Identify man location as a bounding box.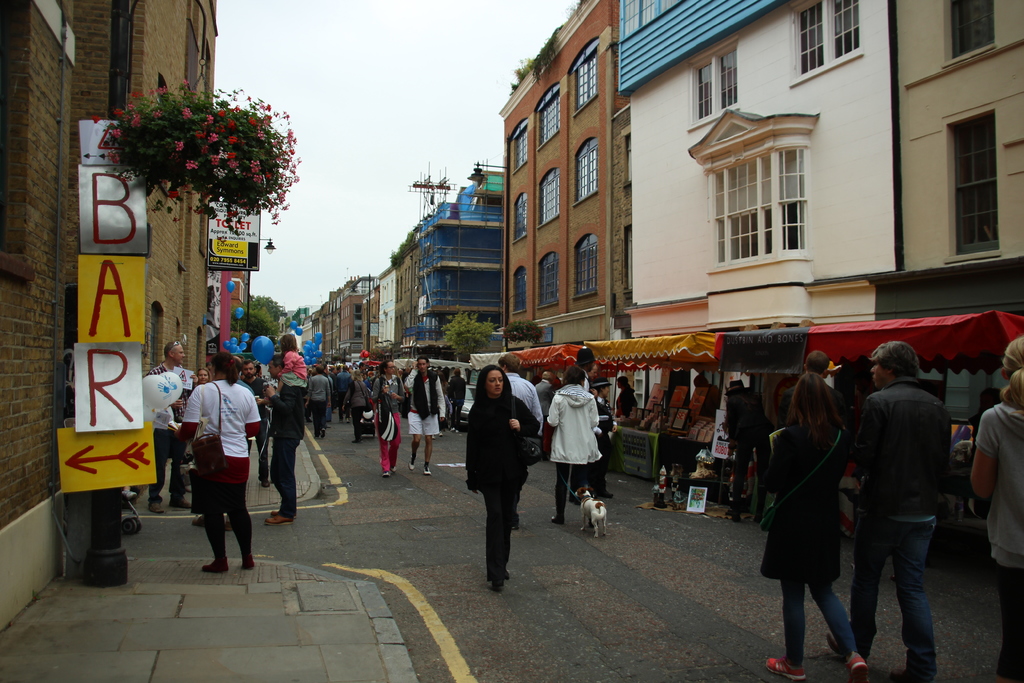
(left=240, top=358, right=268, bottom=408).
